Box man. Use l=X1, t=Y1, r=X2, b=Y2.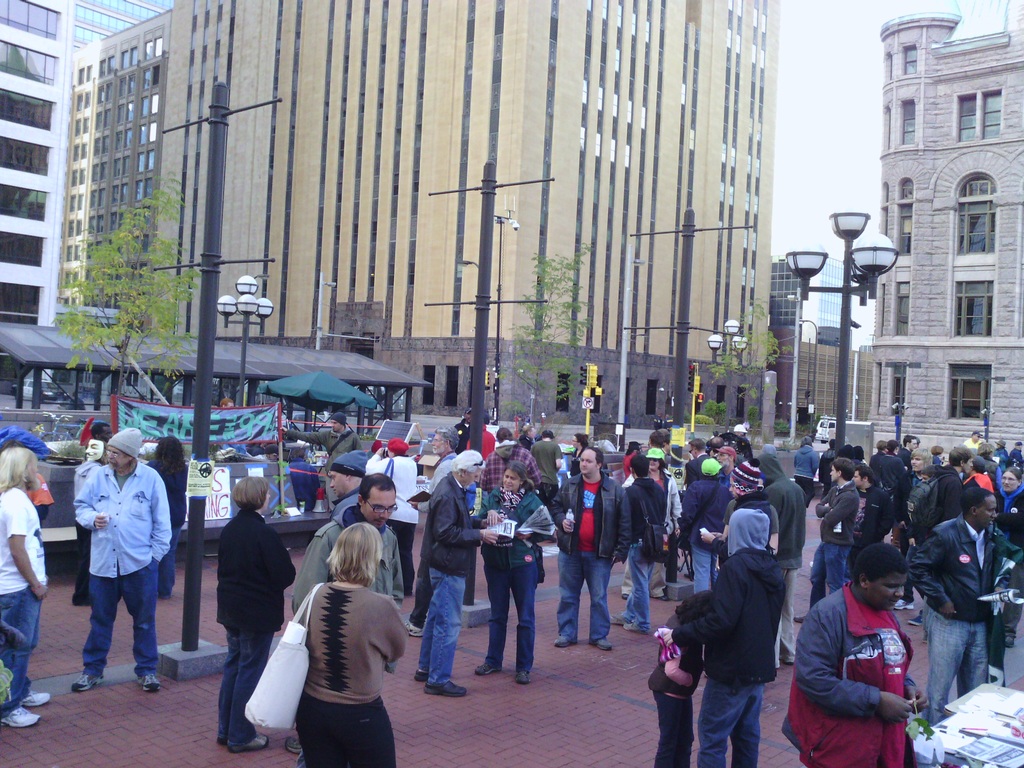
l=794, t=457, r=862, b=626.
